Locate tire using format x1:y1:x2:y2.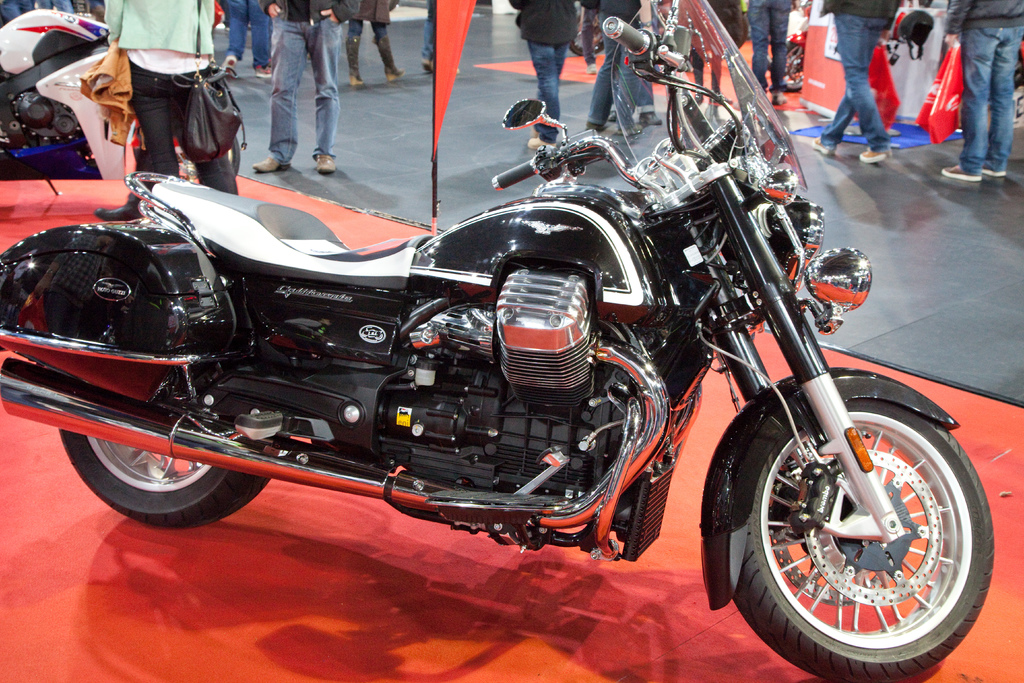
57:418:271:528.
